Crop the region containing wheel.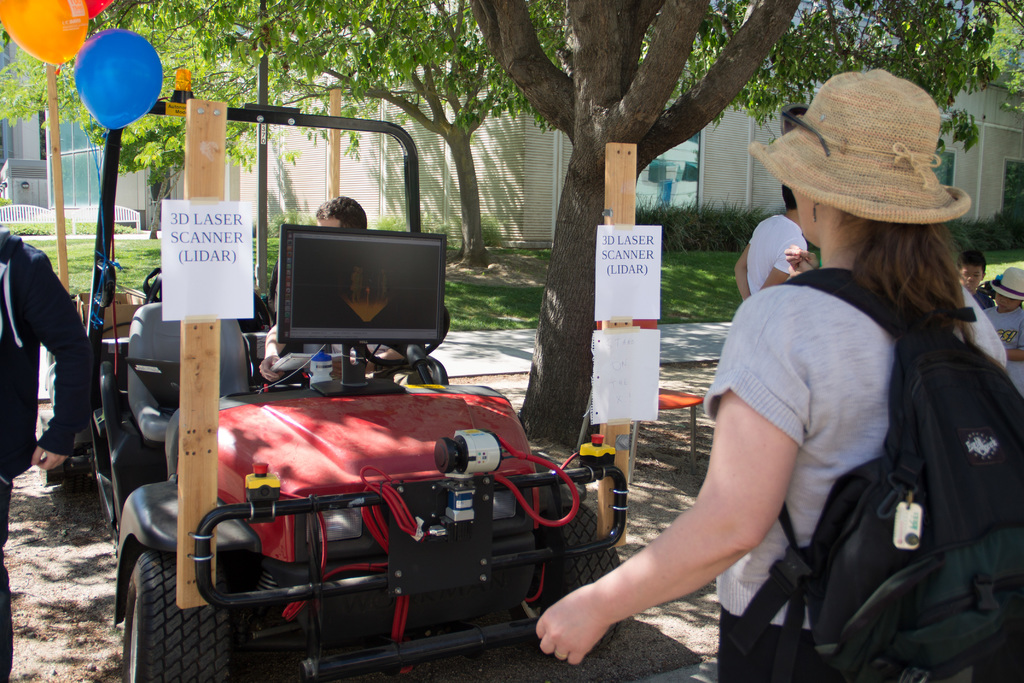
Crop region: crop(352, 307, 450, 366).
